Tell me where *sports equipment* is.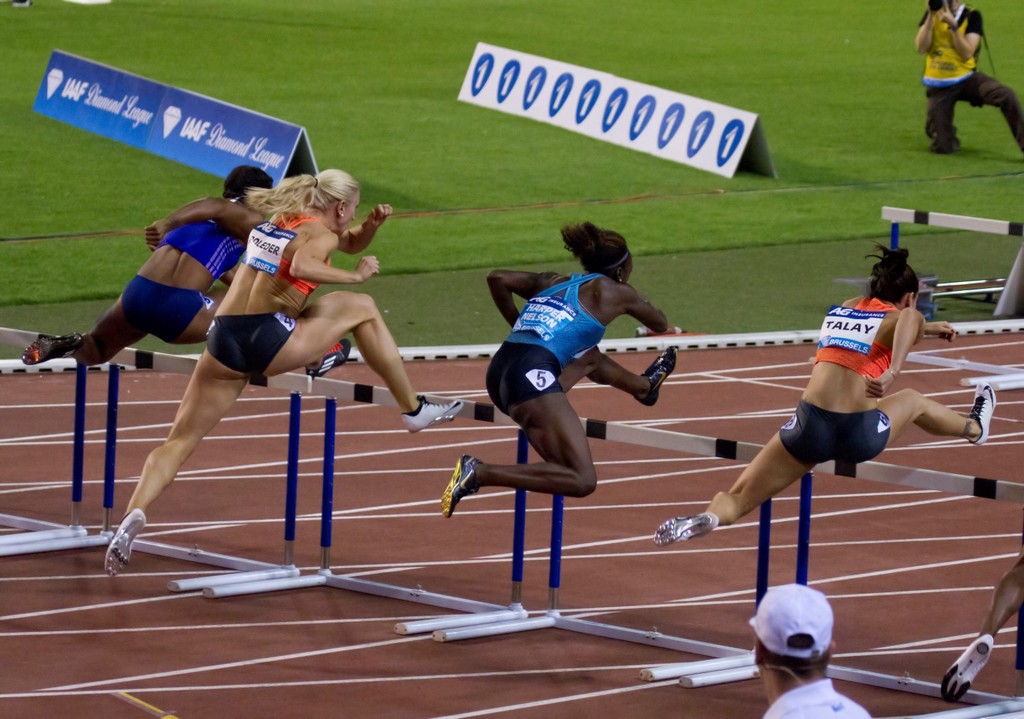
*sports equipment* is at <box>653,512,716,542</box>.
